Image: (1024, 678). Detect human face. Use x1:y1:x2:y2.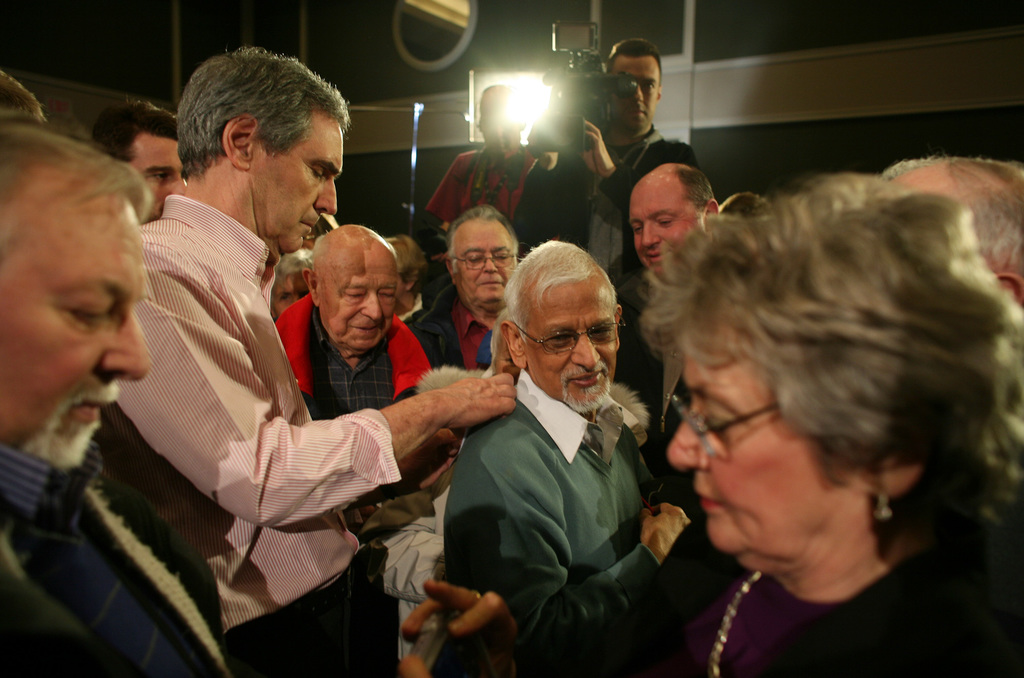
634:185:707:271.
